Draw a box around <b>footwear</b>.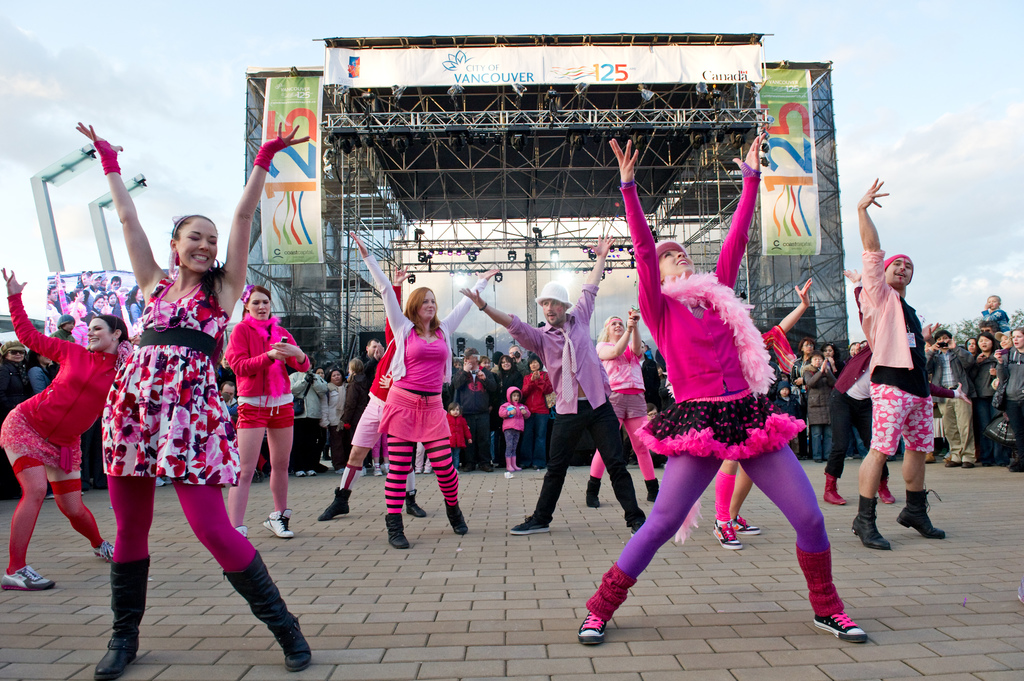
{"left": 646, "top": 476, "right": 659, "bottom": 502}.
